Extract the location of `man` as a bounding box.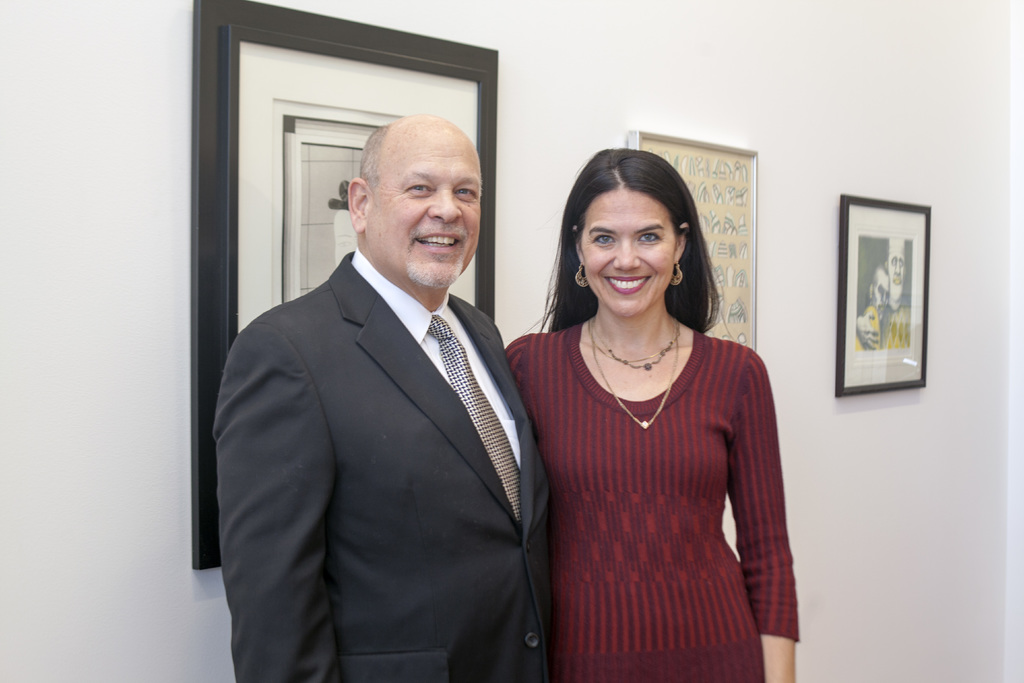
left=862, top=236, right=908, bottom=349.
